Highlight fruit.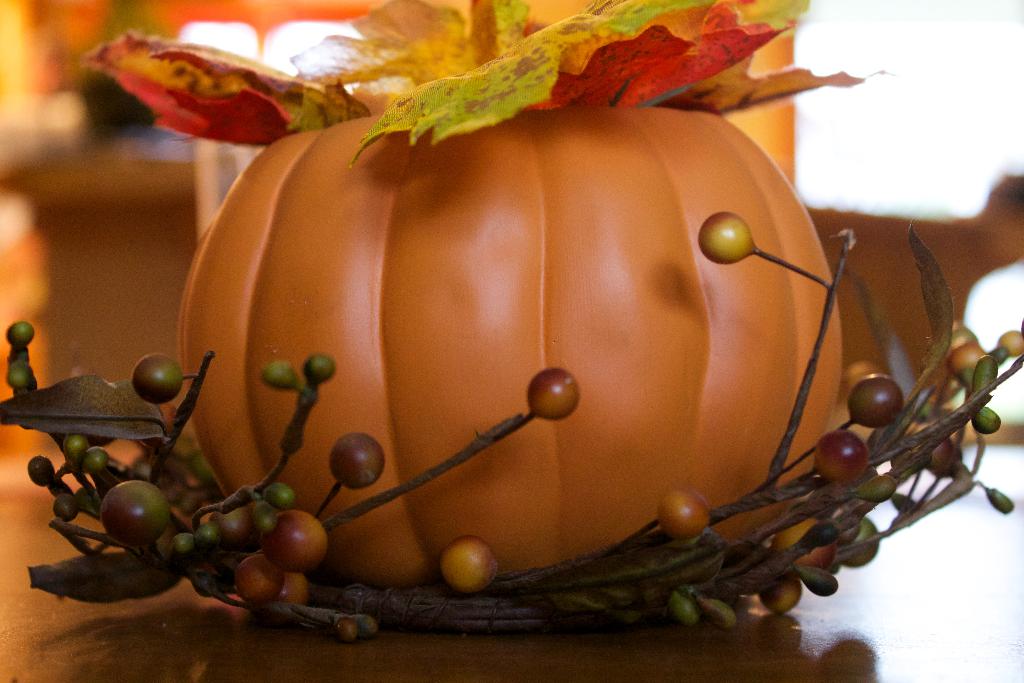
Highlighted region: region(694, 215, 766, 267).
